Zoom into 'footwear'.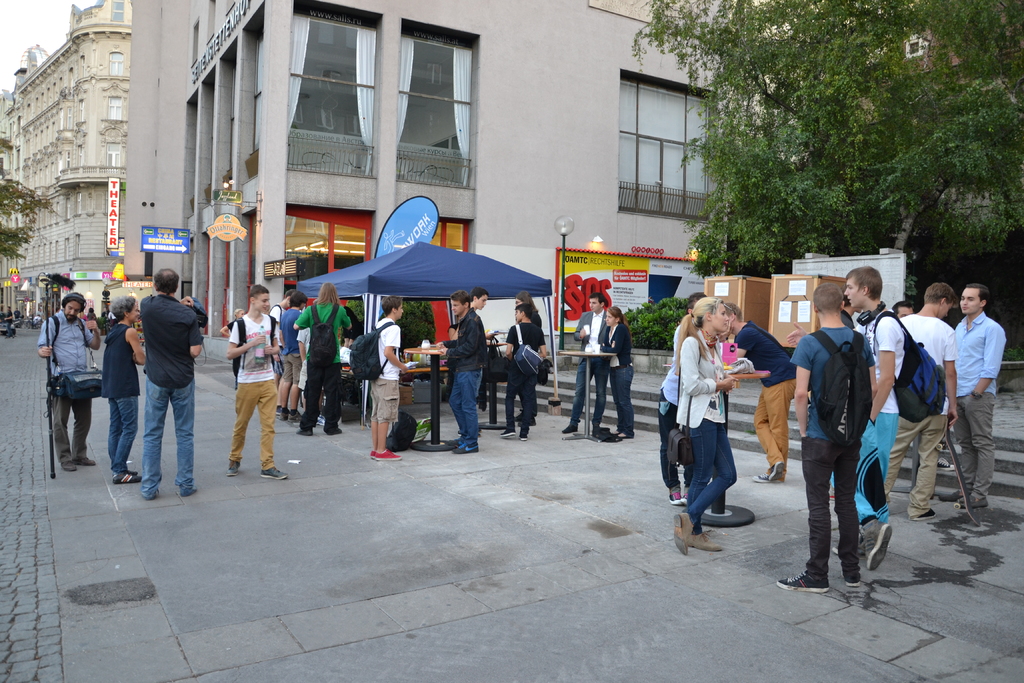
Zoom target: 562:422:580:434.
